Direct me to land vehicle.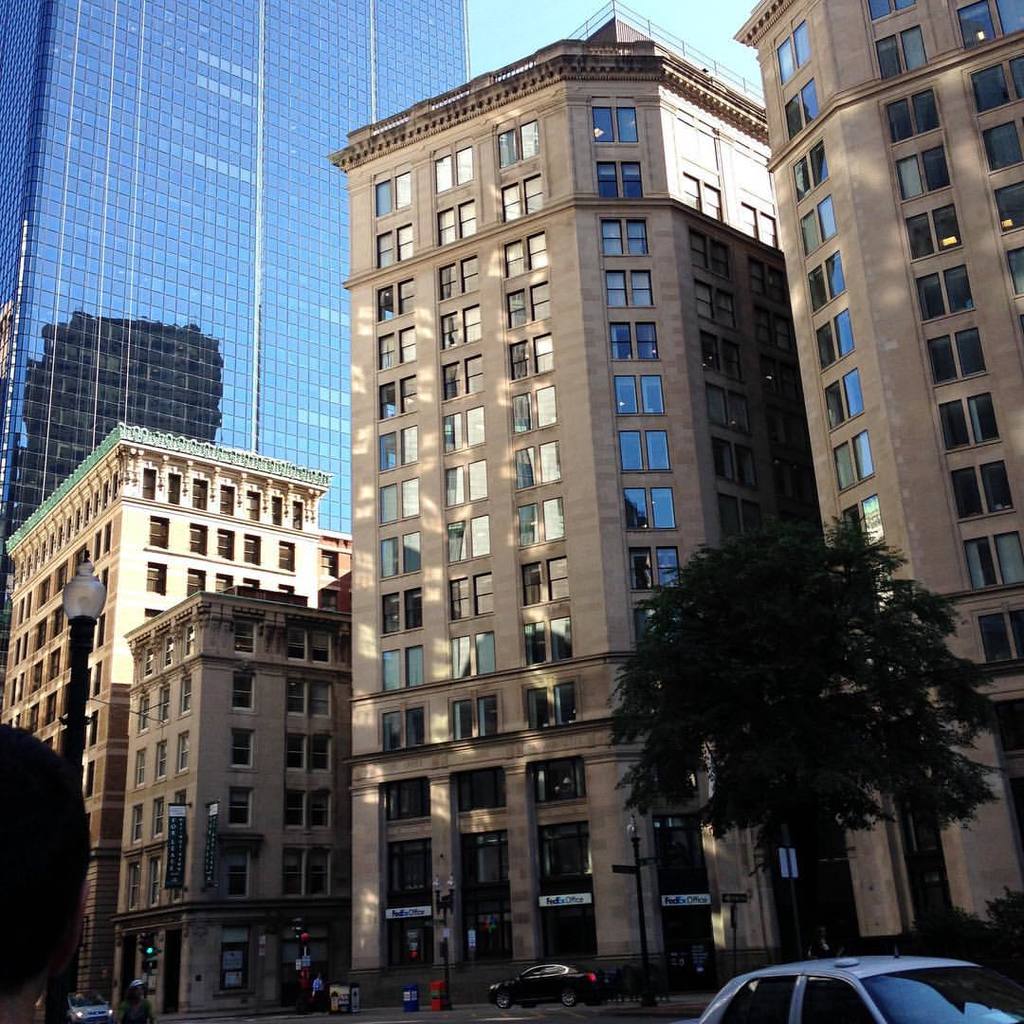
Direction: 64,990,112,1023.
